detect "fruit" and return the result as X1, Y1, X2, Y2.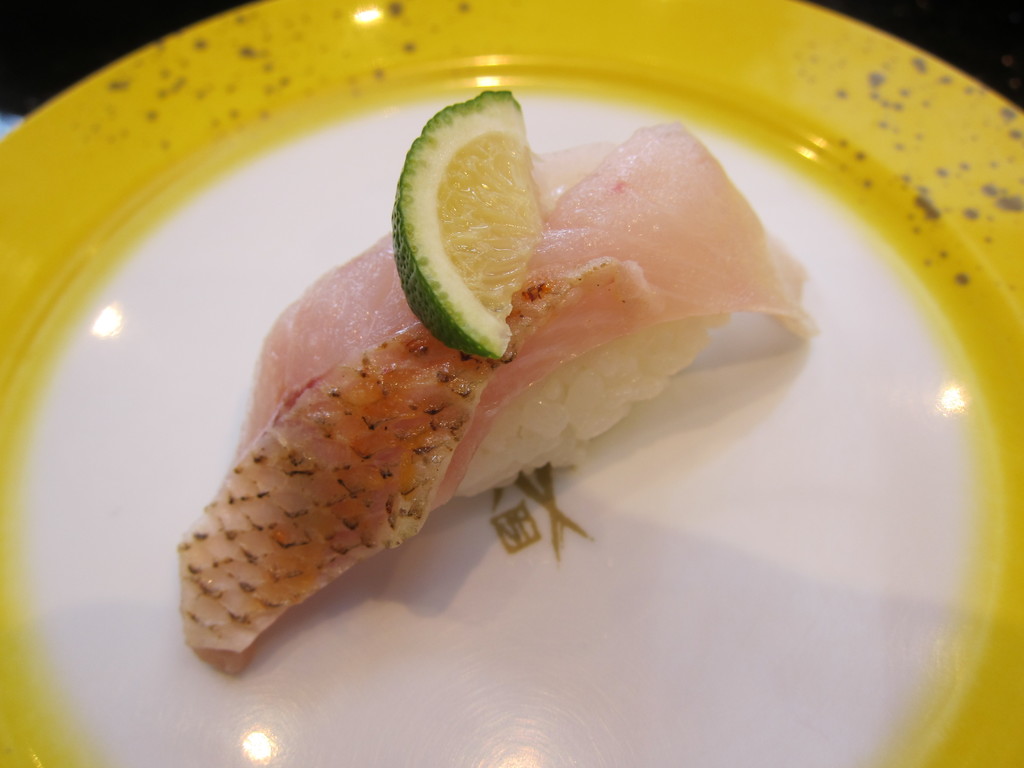
394, 95, 561, 349.
